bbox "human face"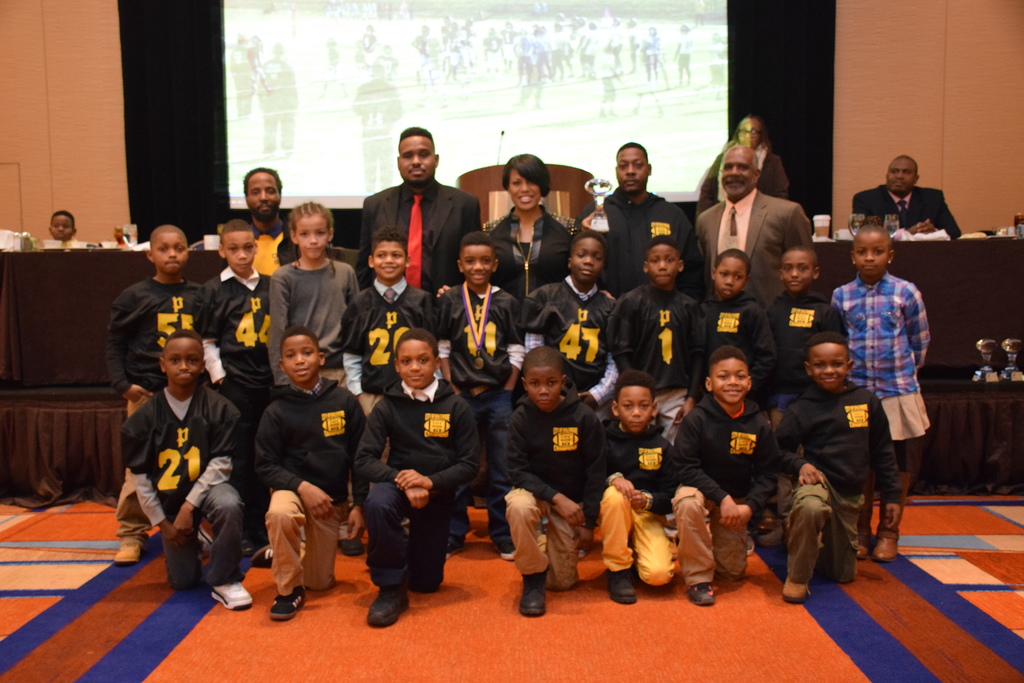
select_region(618, 384, 656, 432)
